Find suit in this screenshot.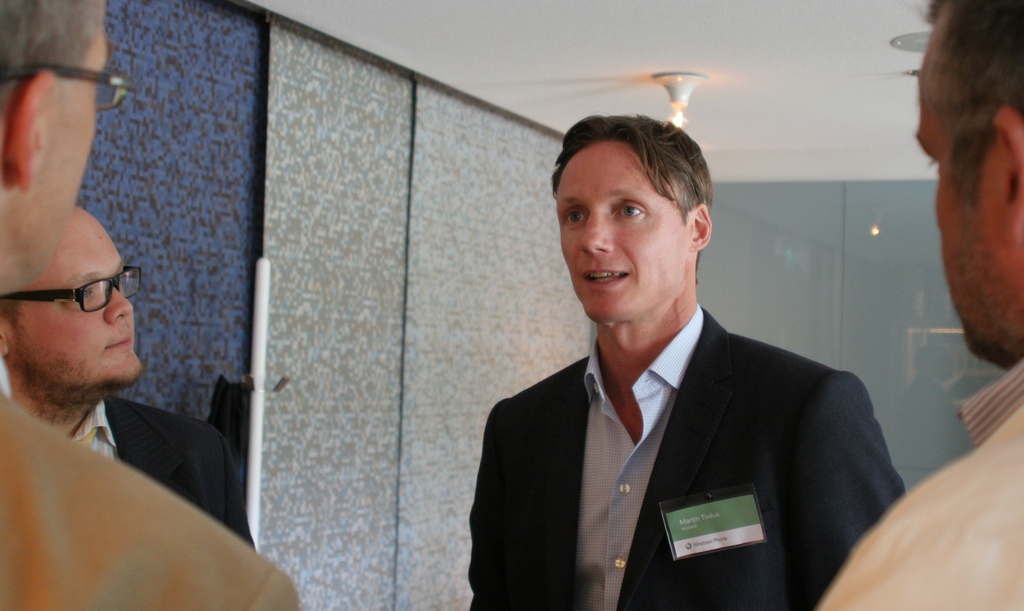
The bounding box for suit is select_region(0, 355, 303, 610).
